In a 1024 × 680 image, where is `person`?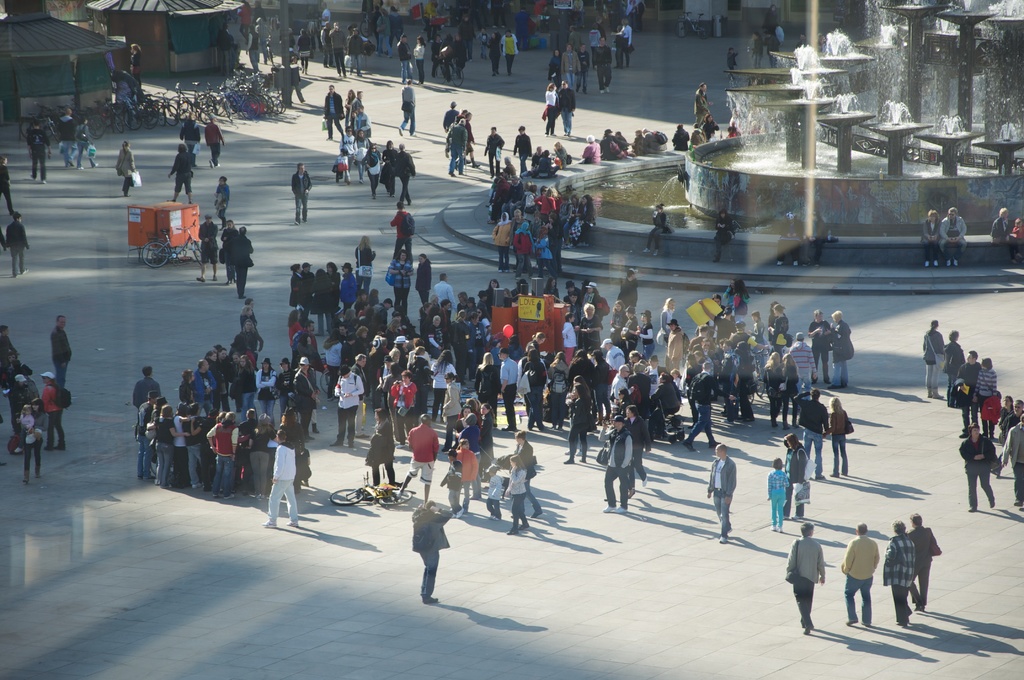
region(688, 325, 714, 352).
